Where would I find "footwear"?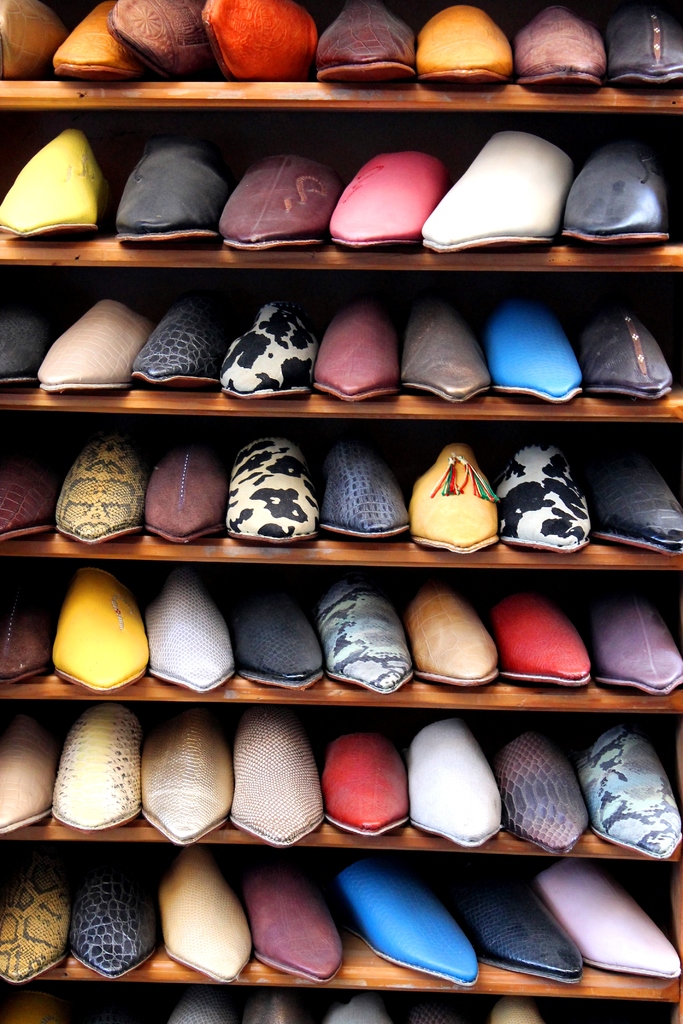
At (0,868,63,987).
